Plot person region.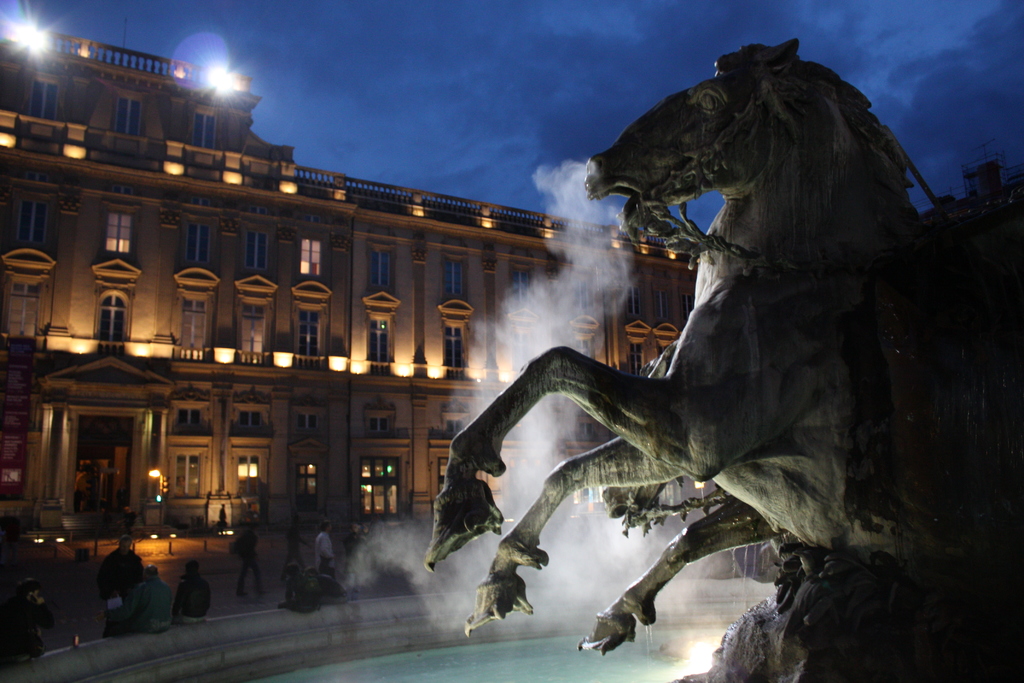
Plotted at (left=97, top=535, right=142, bottom=633).
